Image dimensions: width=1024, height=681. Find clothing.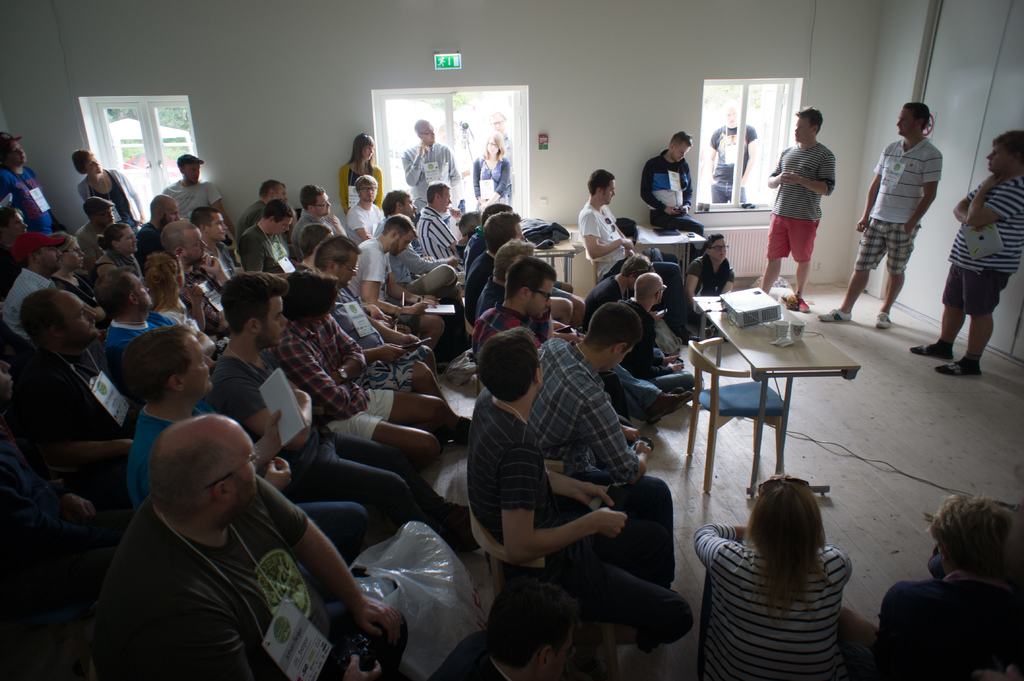
[left=206, top=351, right=454, bottom=528].
